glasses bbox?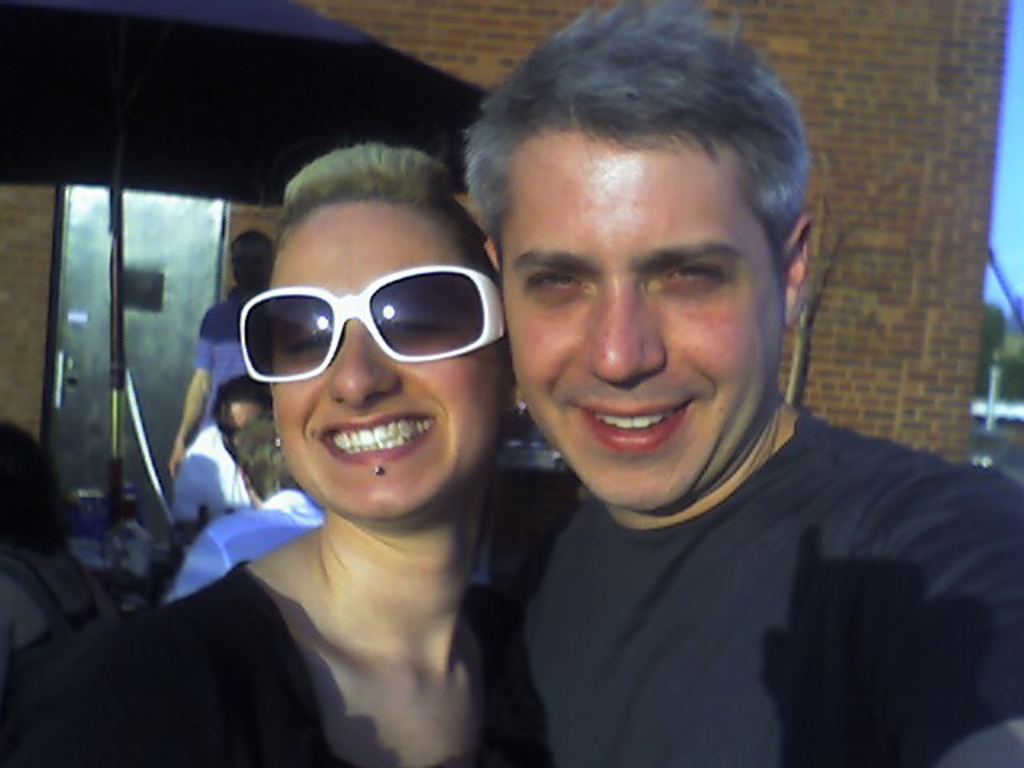
x1=214, y1=282, x2=490, y2=392
